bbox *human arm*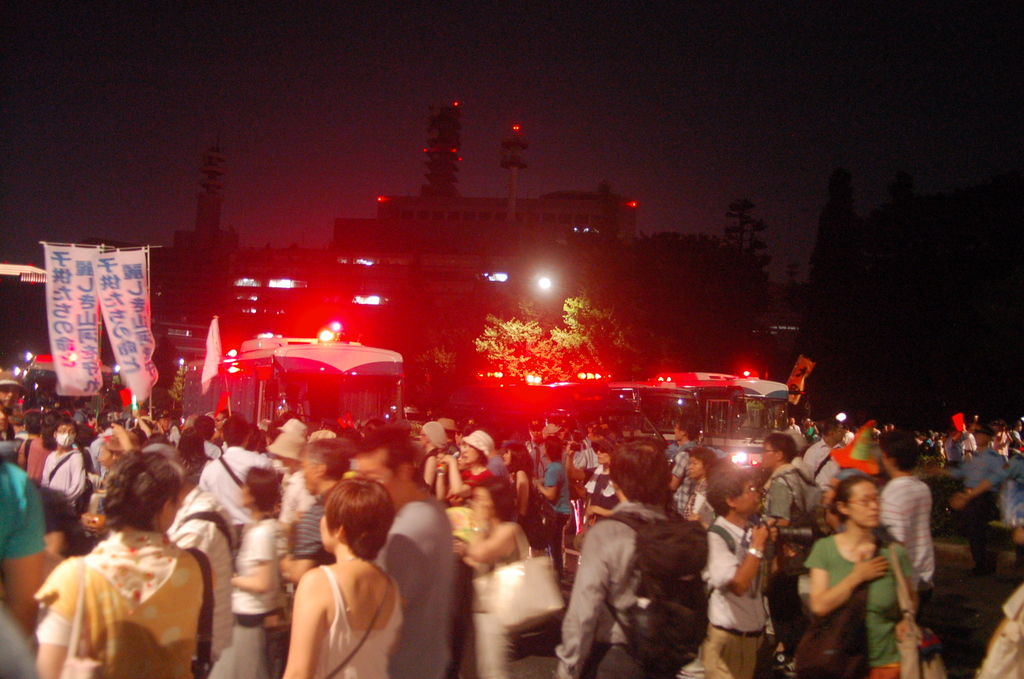
box=[586, 504, 612, 514]
